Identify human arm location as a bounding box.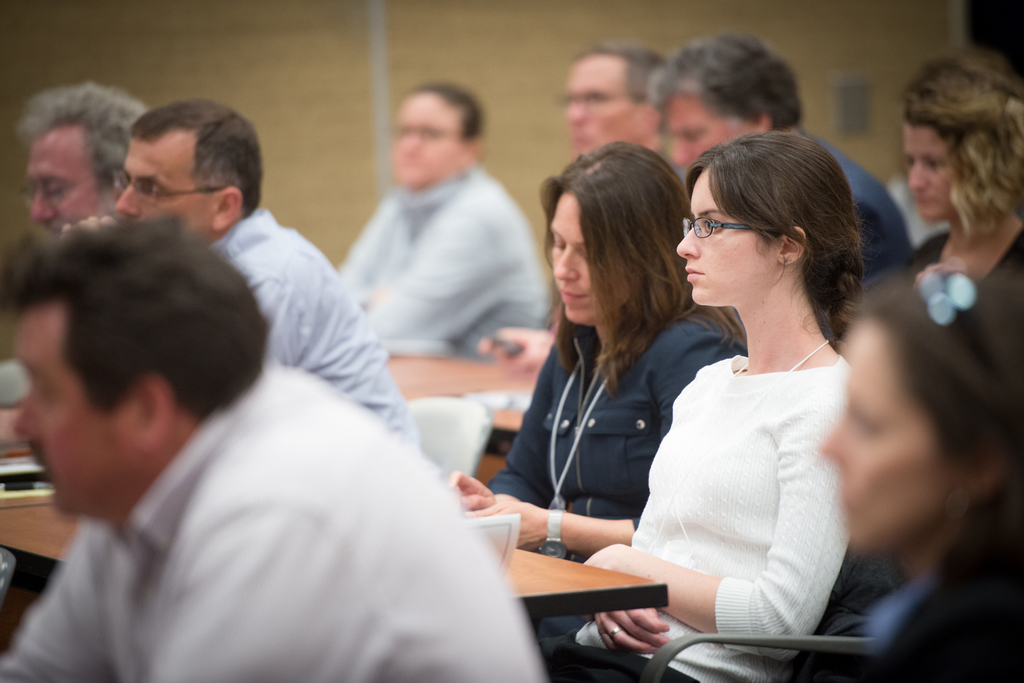
region(447, 328, 563, 509).
